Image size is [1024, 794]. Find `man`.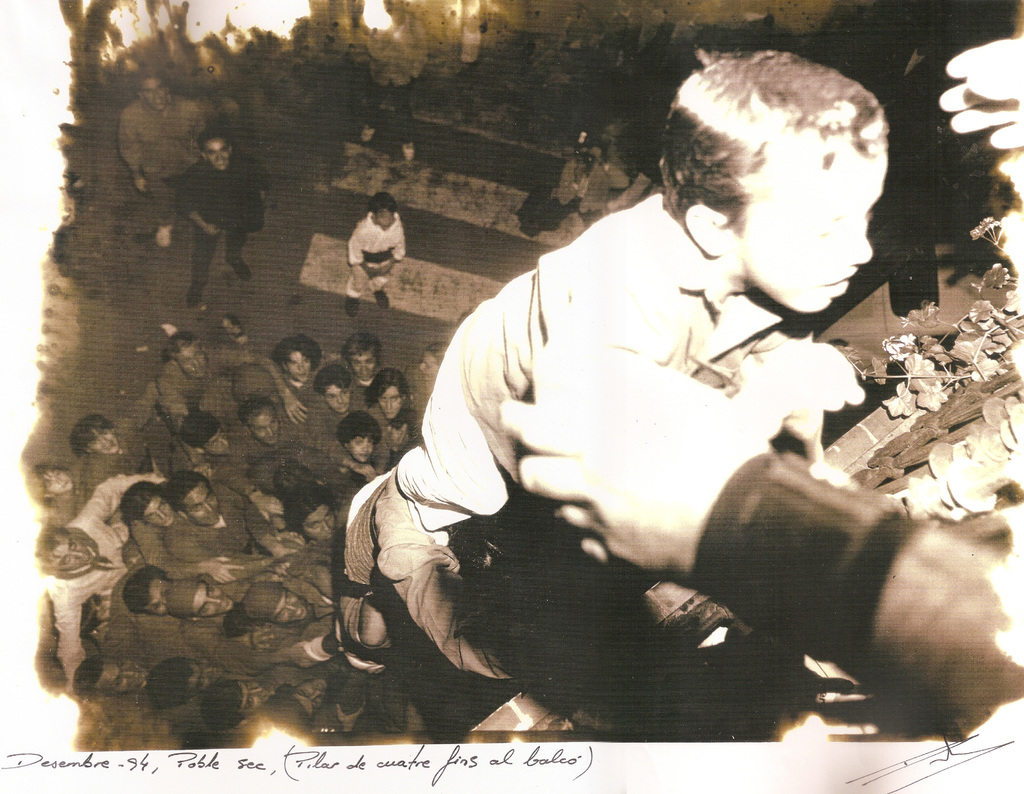
bbox=(190, 466, 295, 584).
